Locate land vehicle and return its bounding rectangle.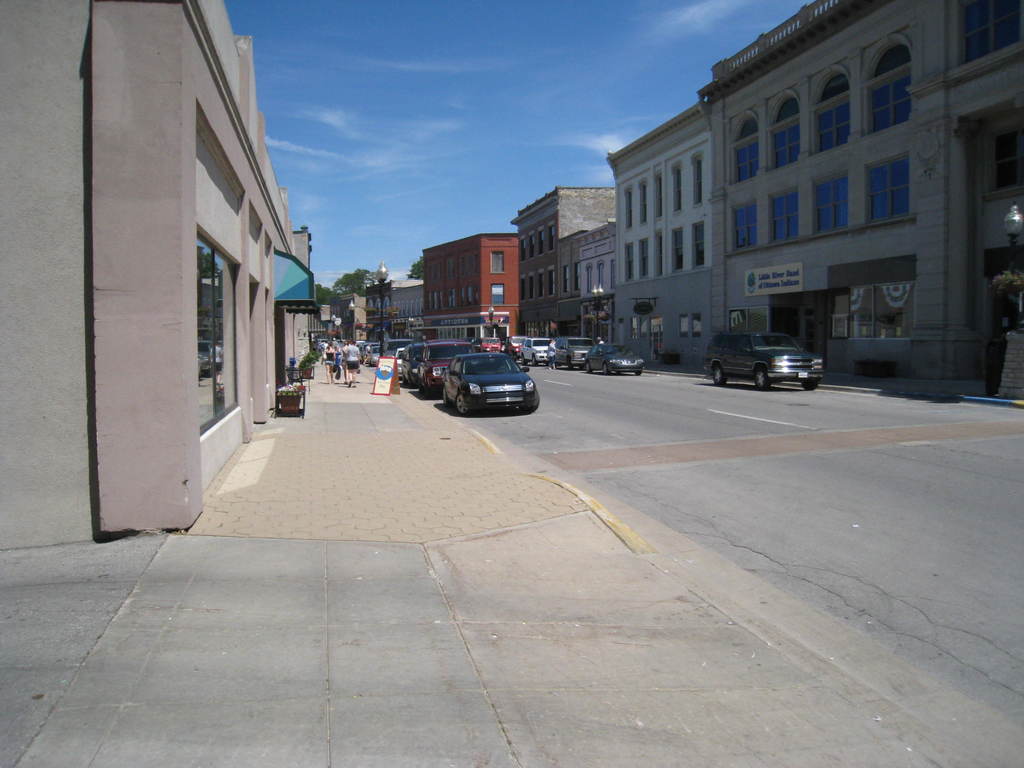
BBox(502, 335, 529, 362).
